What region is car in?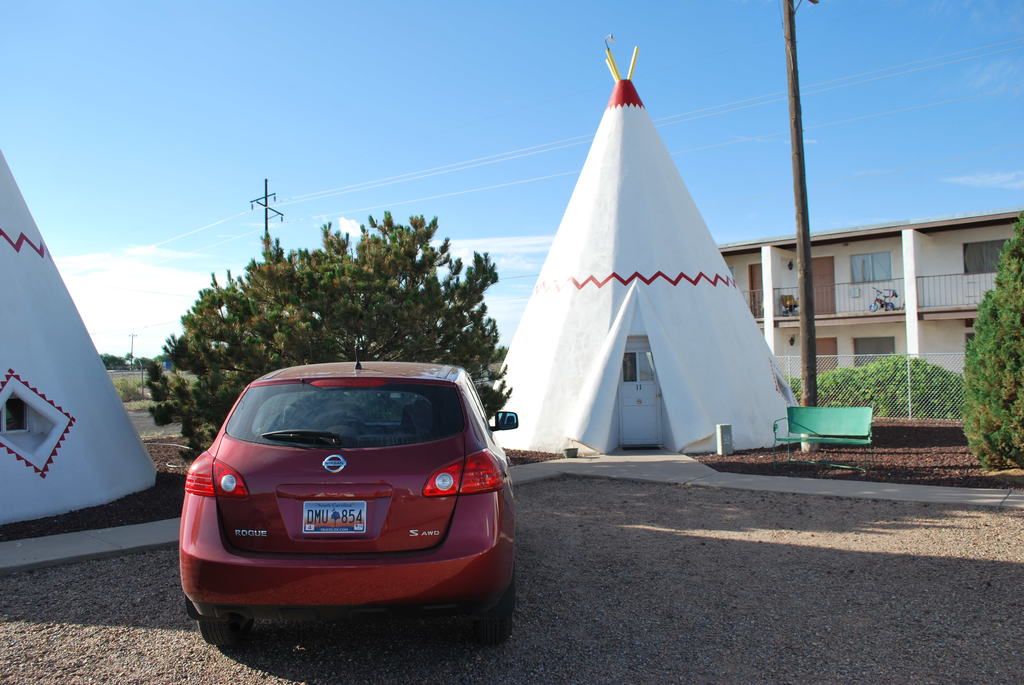
locate(177, 361, 505, 649).
